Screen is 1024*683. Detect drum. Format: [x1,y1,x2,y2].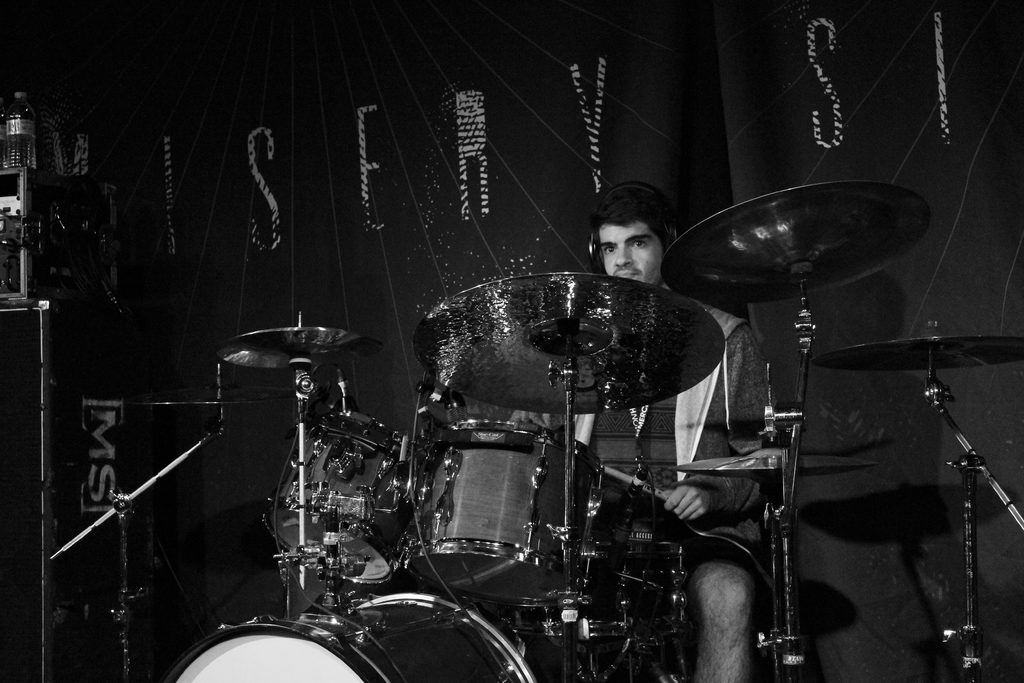
[259,409,429,573].
